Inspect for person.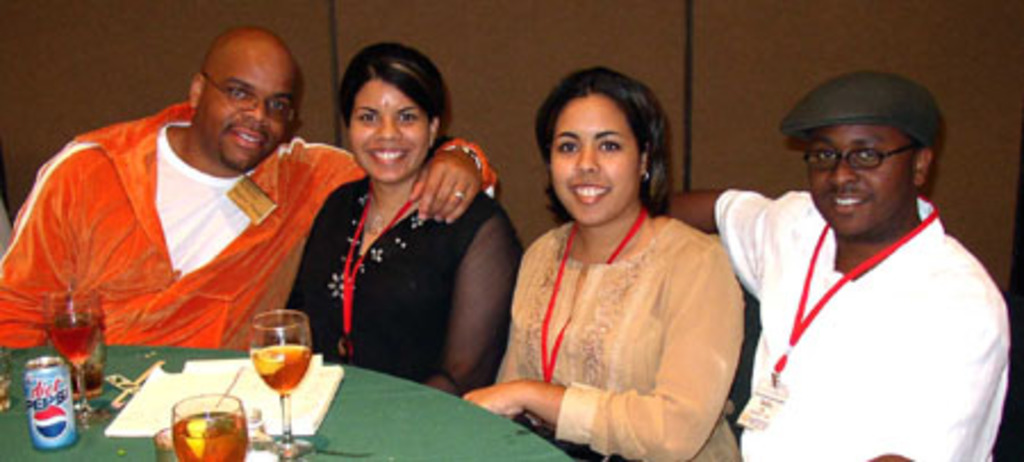
Inspection: locate(466, 61, 749, 460).
